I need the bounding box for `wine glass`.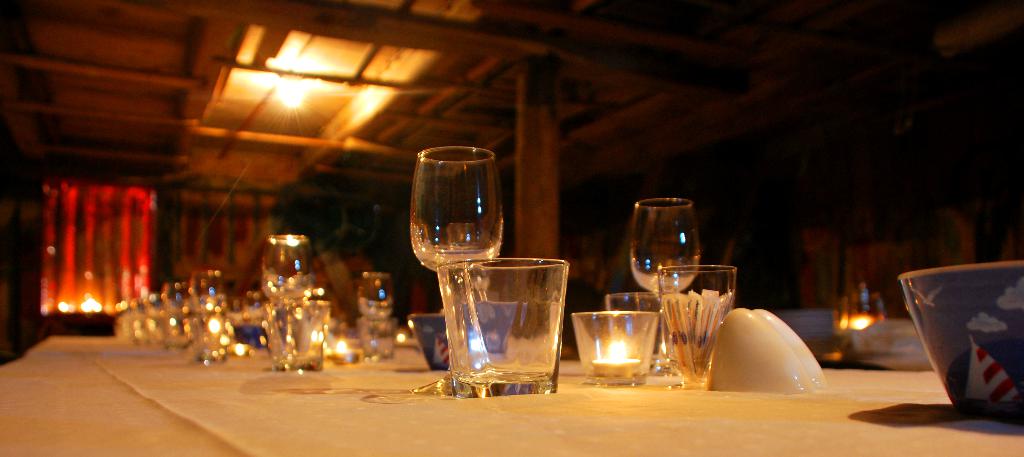
Here it is: {"x1": 262, "y1": 236, "x2": 313, "y2": 371}.
